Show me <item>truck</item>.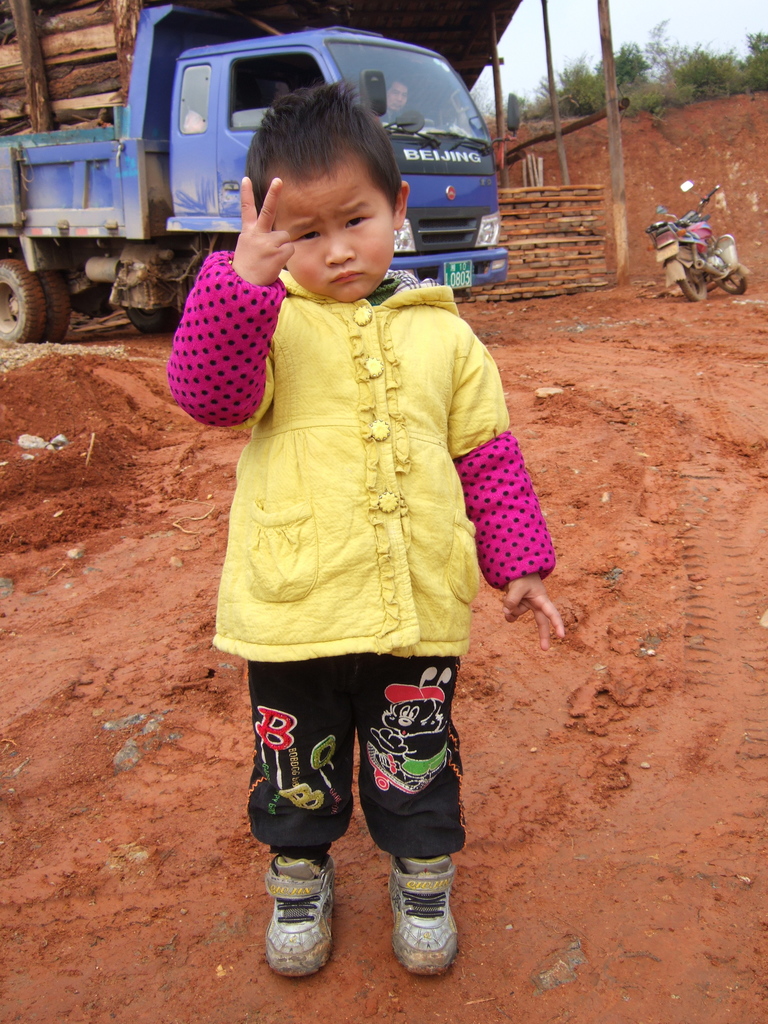
<item>truck</item> is here: {"x1": 15, "y1": 35, "x2": 441, "y2": 328}.
